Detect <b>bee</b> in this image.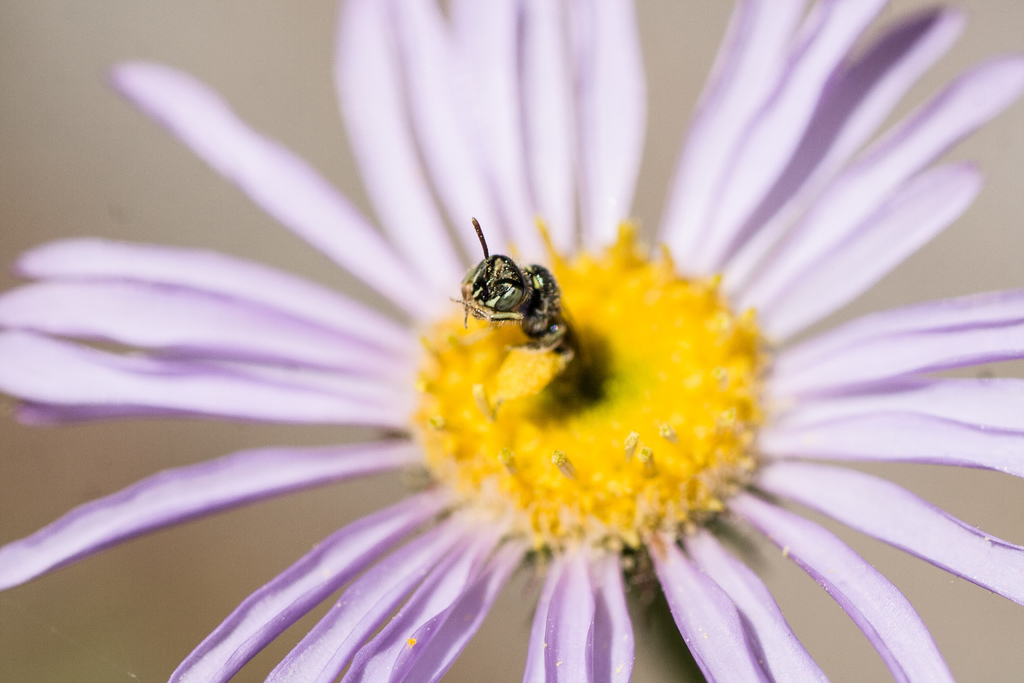
Detection: (x1=444, y1=218, x2=589, y2=372).
